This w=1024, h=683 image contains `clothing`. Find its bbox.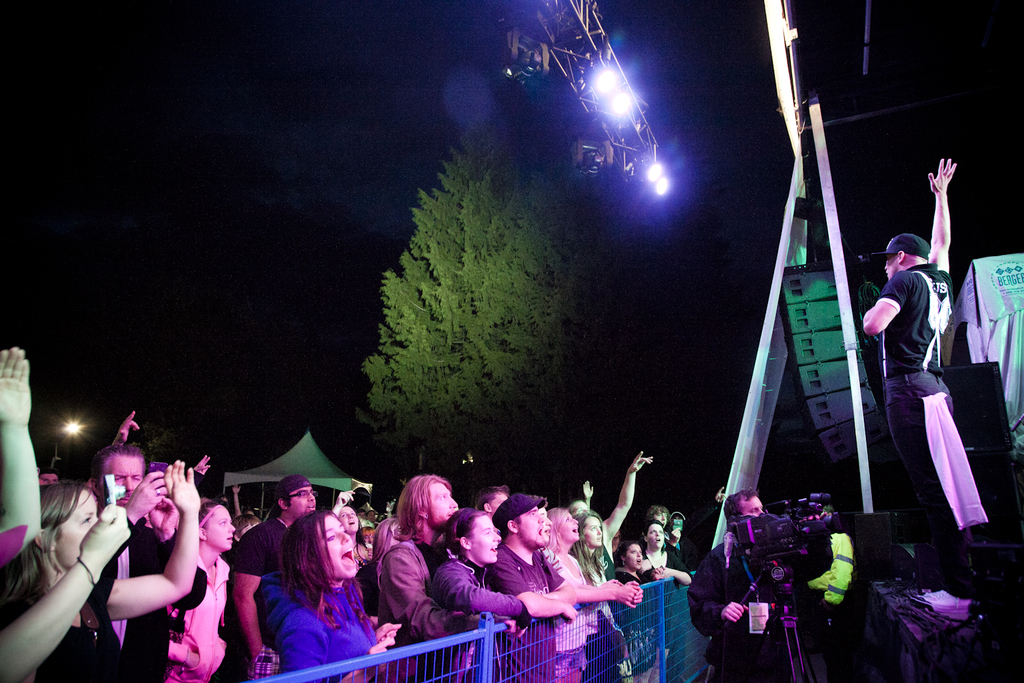
<region>378, 544, 516, 678</region>.
